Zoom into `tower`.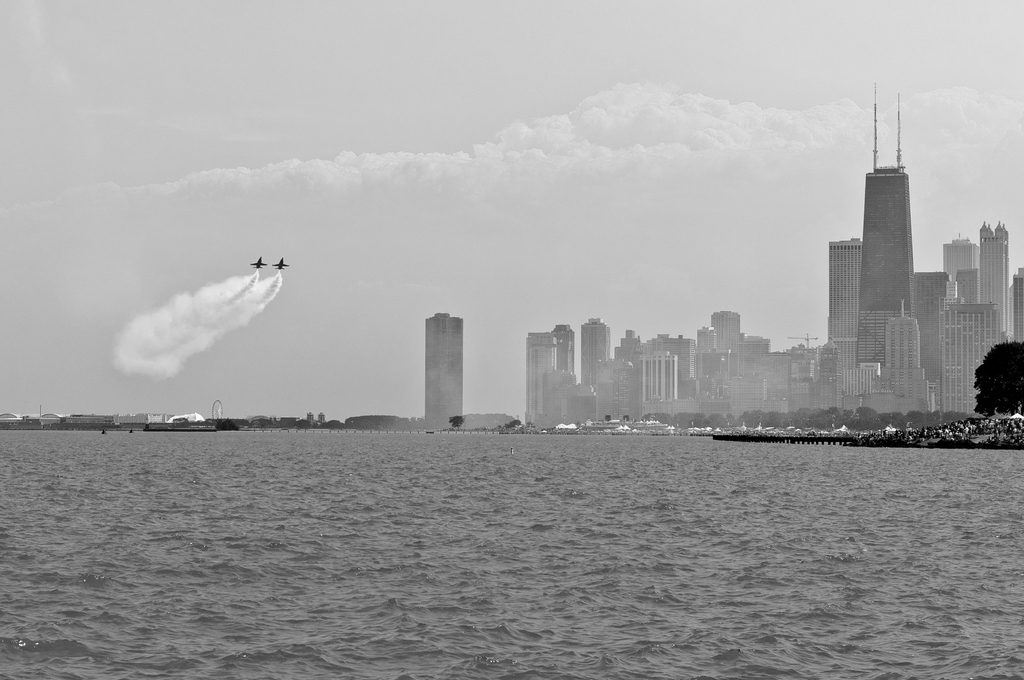
Zoom target: BBox(411, 295, 475, 421).
